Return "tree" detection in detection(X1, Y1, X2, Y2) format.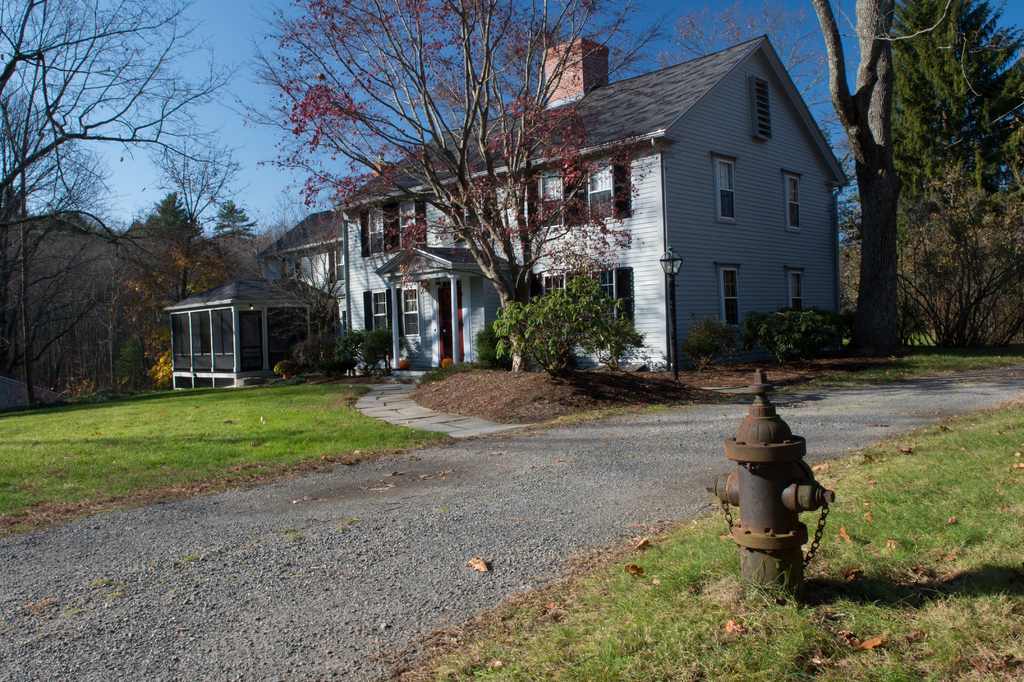
detection(655, 0, 858, 195).
